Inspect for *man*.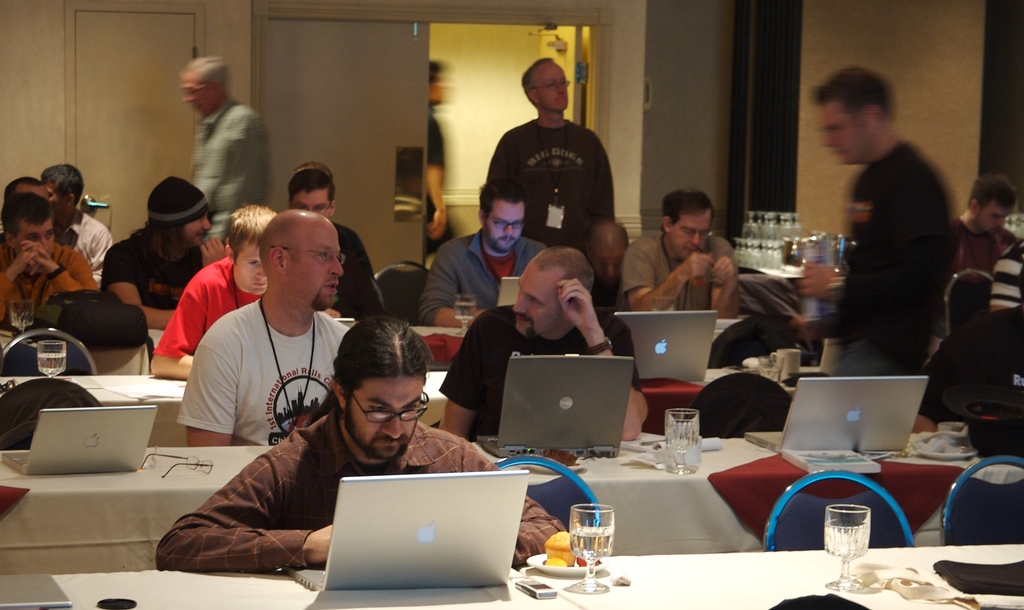
Inspection: <bbox>0, 191, 106, 324</bbox>.
